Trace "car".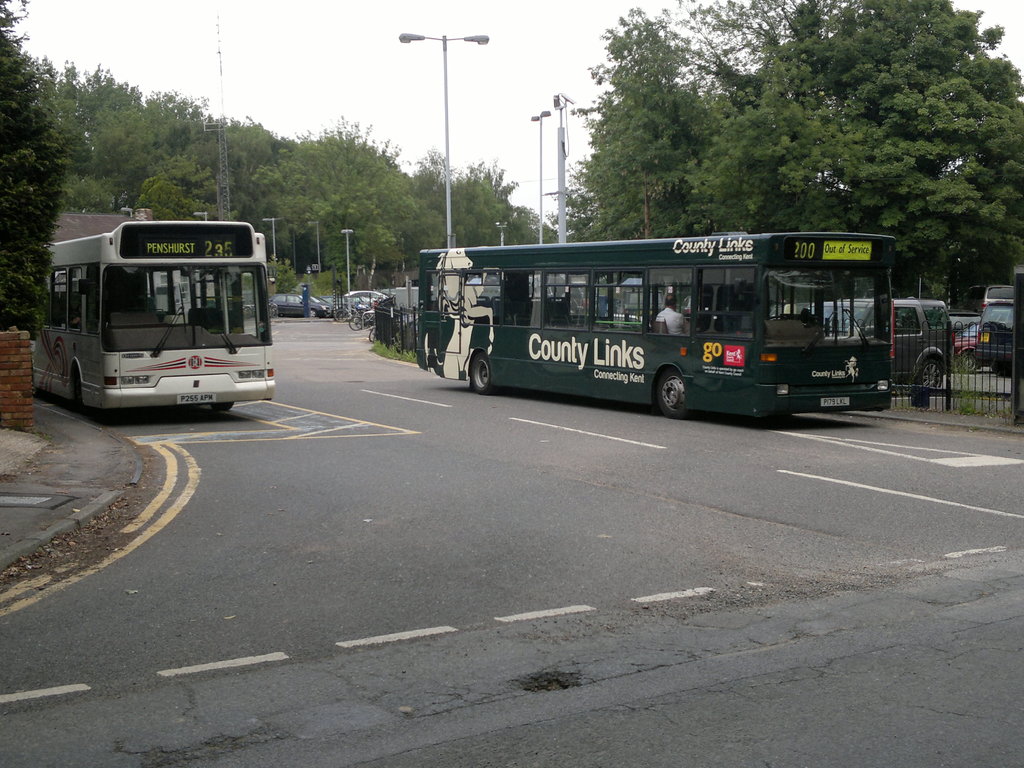
Traced to left=802, top=281, right=954, bottom=398.
